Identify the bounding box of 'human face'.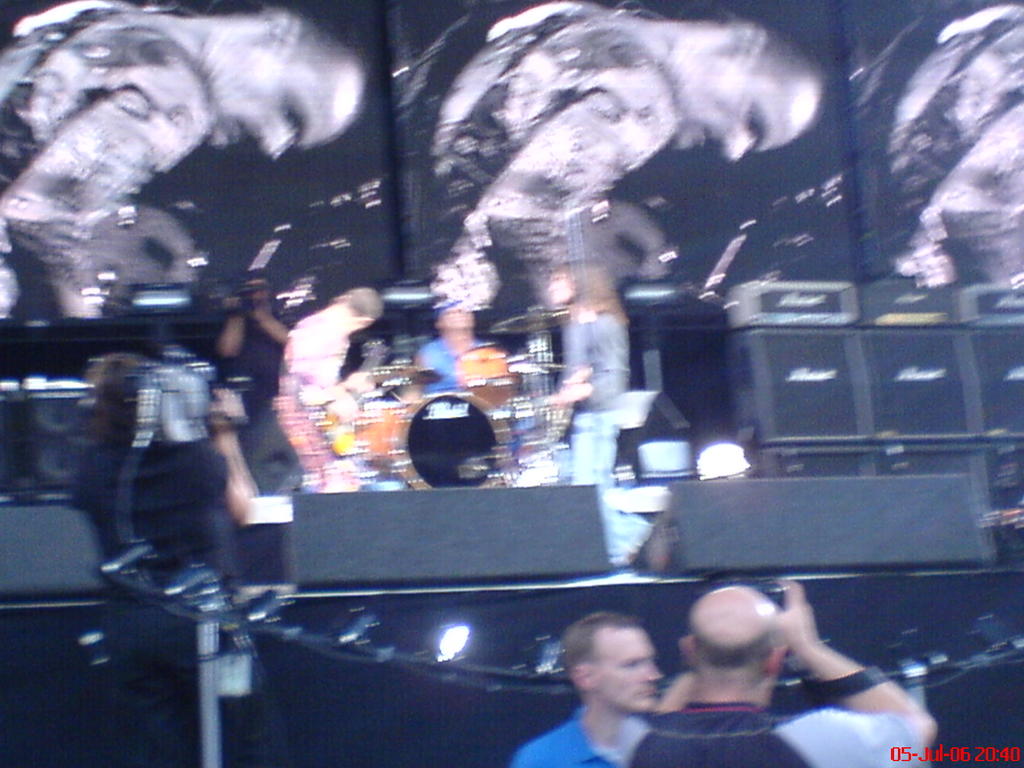
left=444, top=302, right=472, bottom=326.
